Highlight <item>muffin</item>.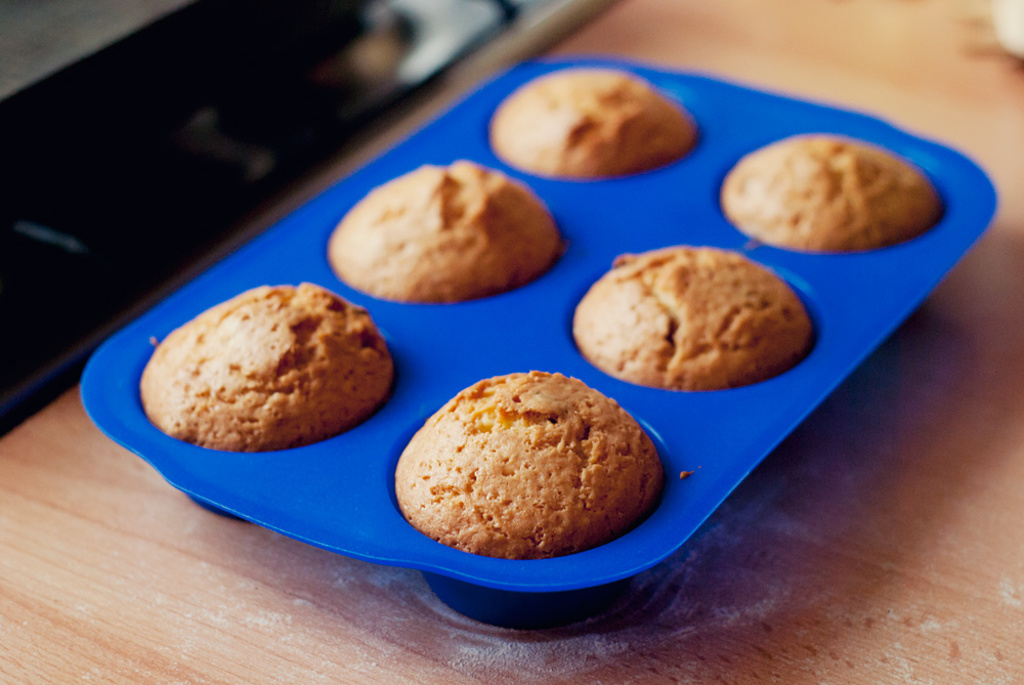
Highlighted region: <region>567, 241, 810, 394</region>.
